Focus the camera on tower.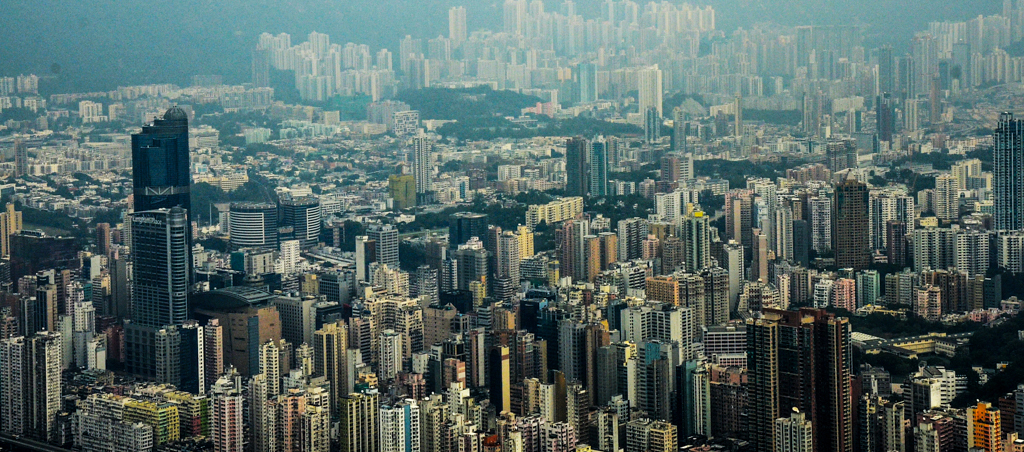
Focus region: crop(346, 304, 371, 364).
